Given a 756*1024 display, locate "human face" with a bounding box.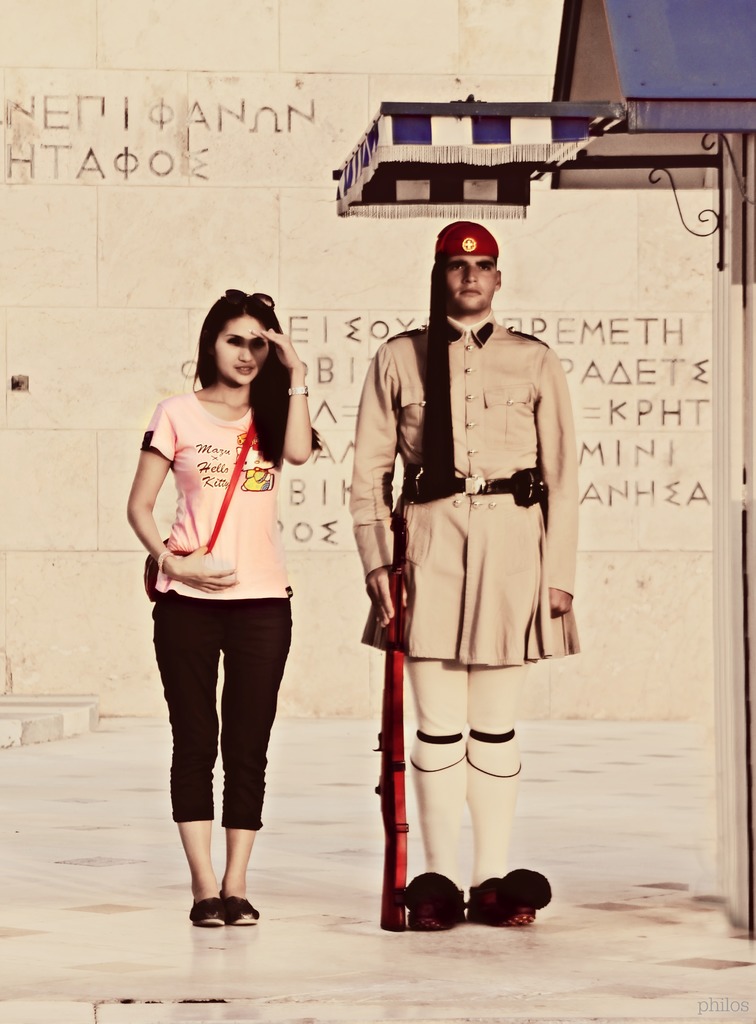
Located: 213/316/271/385.
